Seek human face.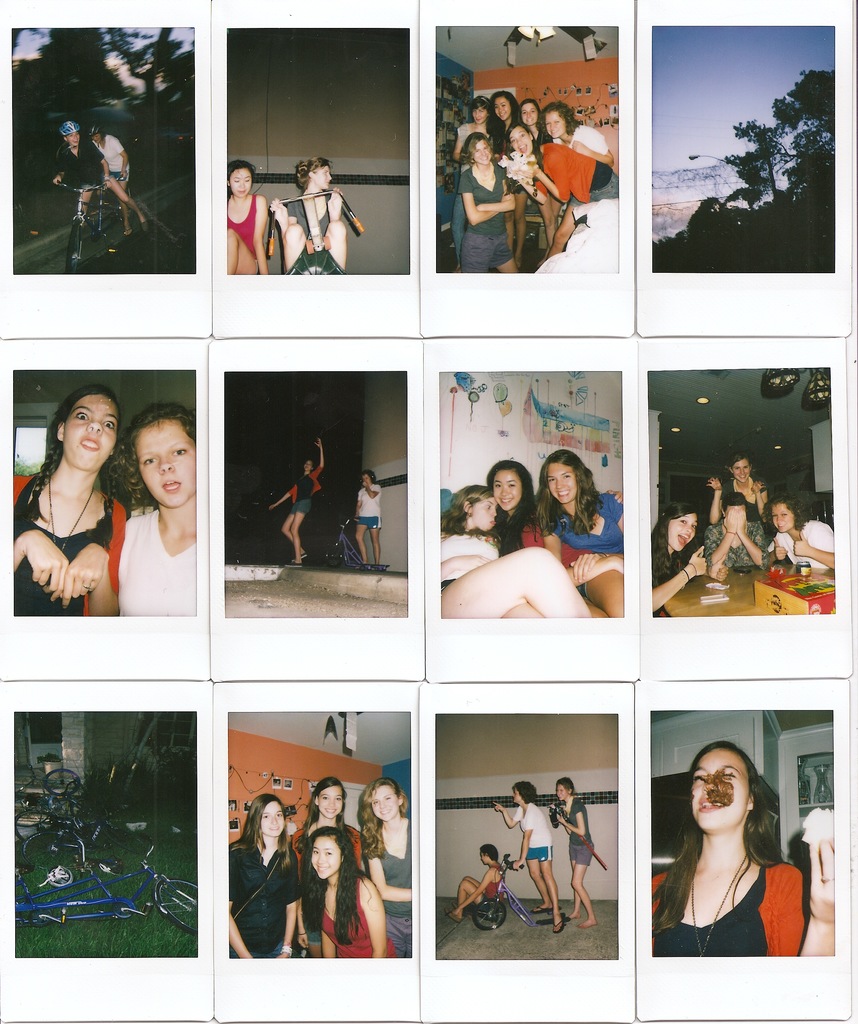
bbox=[472, 498, 496, 531].
